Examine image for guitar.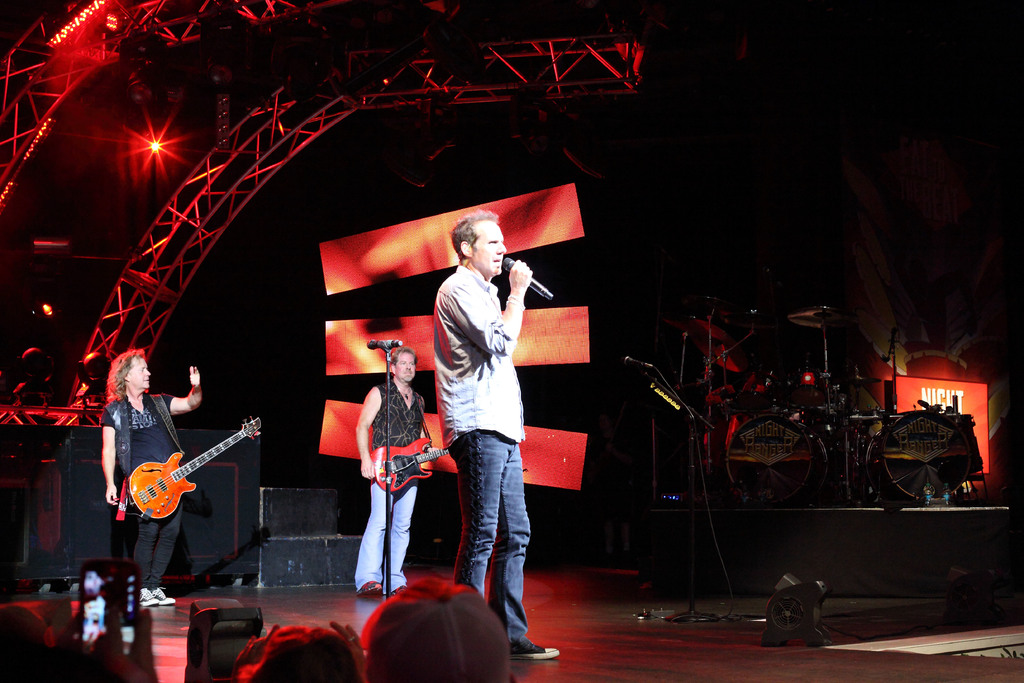
Examination result: 91,412,267,538.
